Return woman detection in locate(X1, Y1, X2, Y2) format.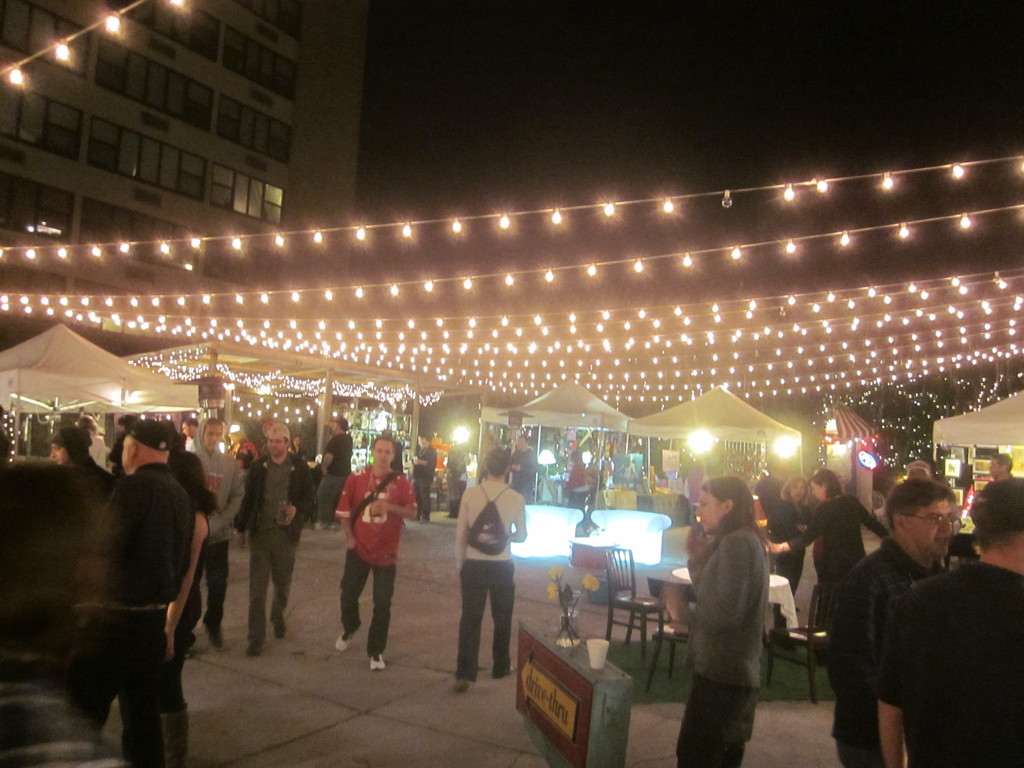
locate(674, 476, 789, 760).
